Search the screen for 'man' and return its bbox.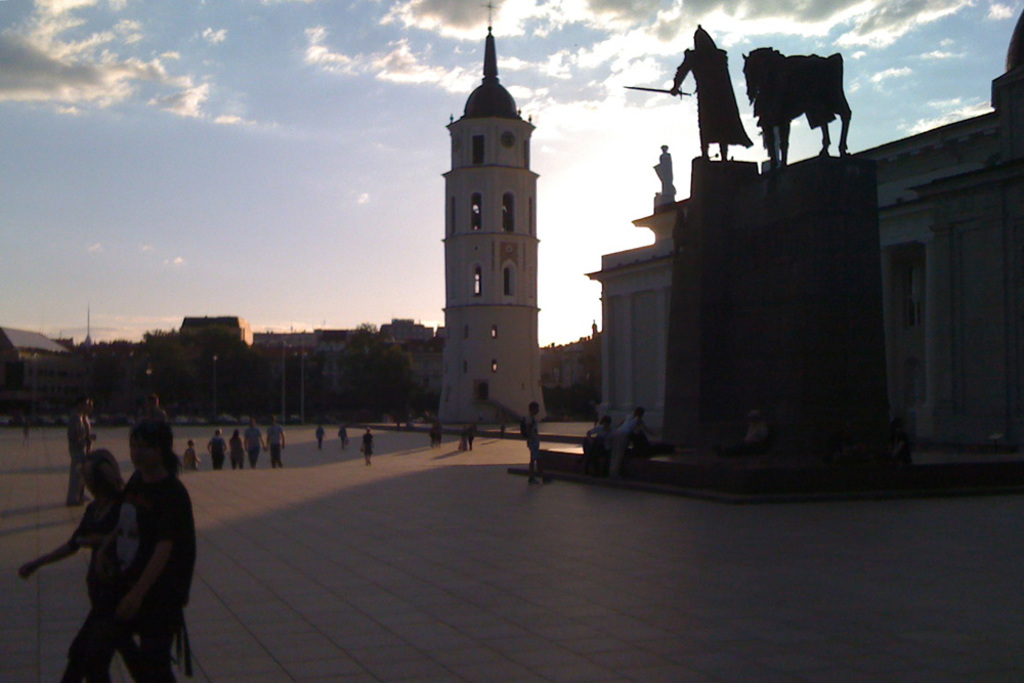
Found: <bbox>605, 402, 662, 481</bbox>.
